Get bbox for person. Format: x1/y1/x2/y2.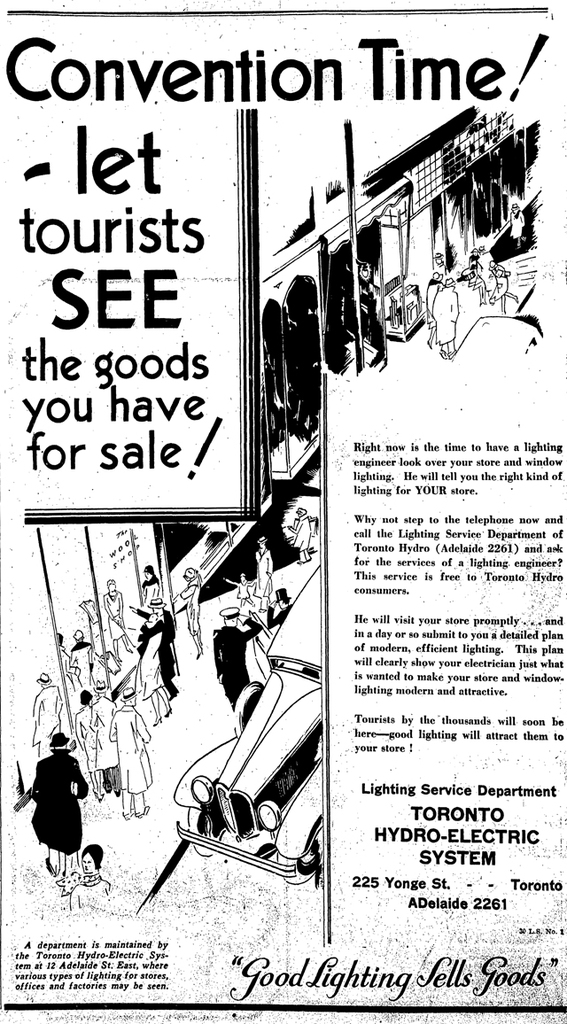
183/567/202/663.
